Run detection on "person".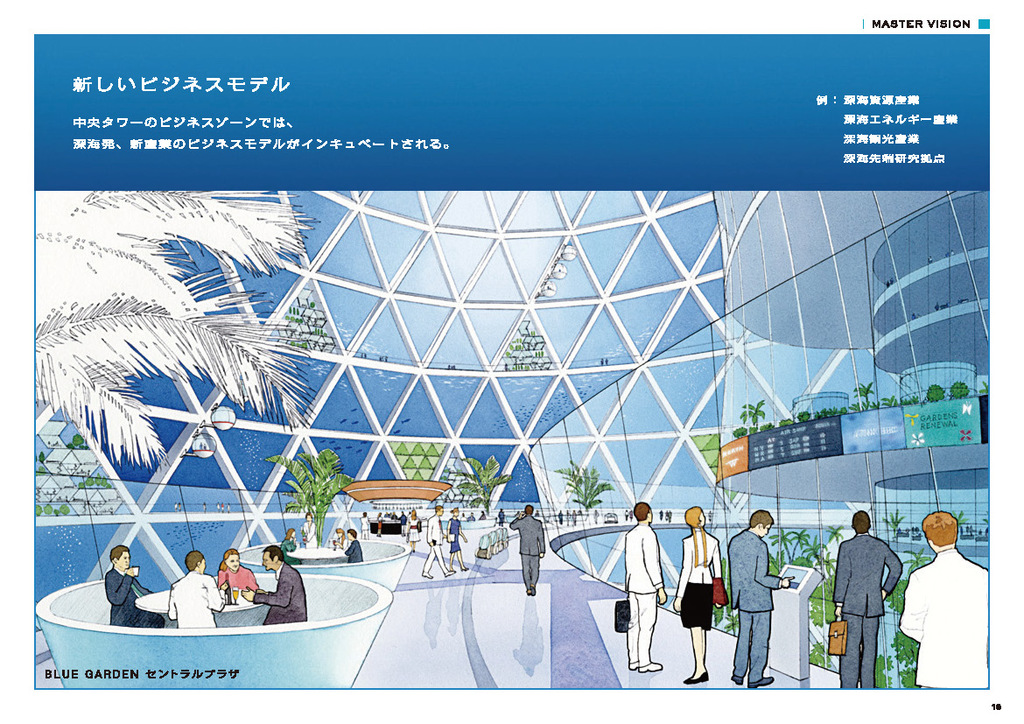
Result: bbox=(894, 511, 991, 687).
